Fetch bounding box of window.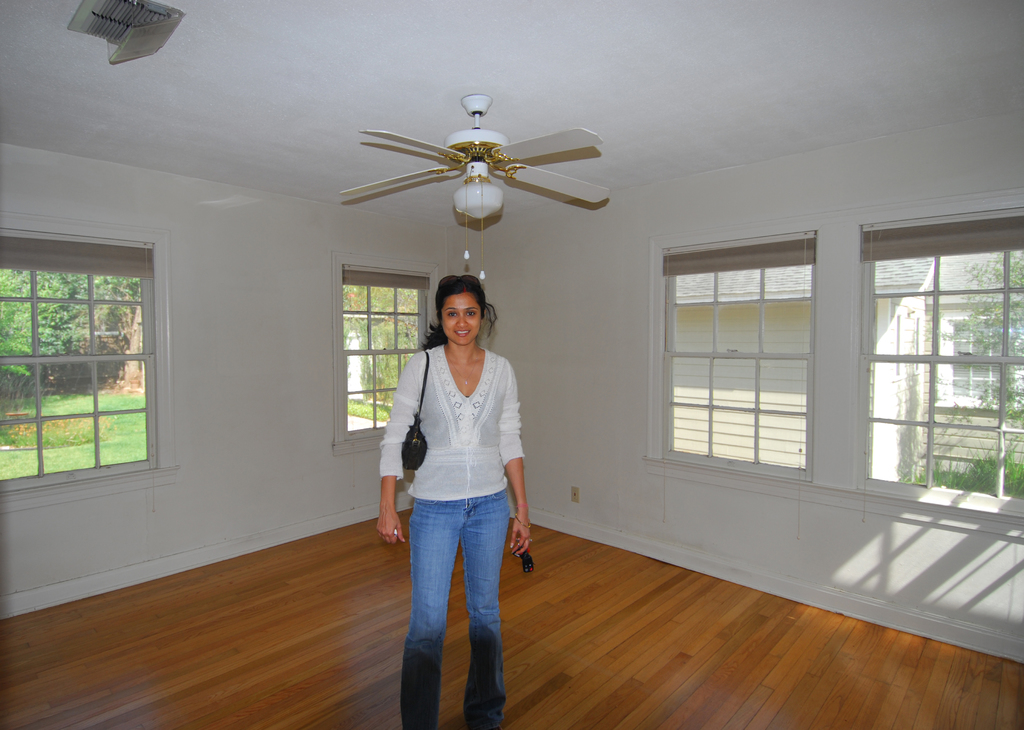
Bbox: region(867, 201, 1003, 516).
